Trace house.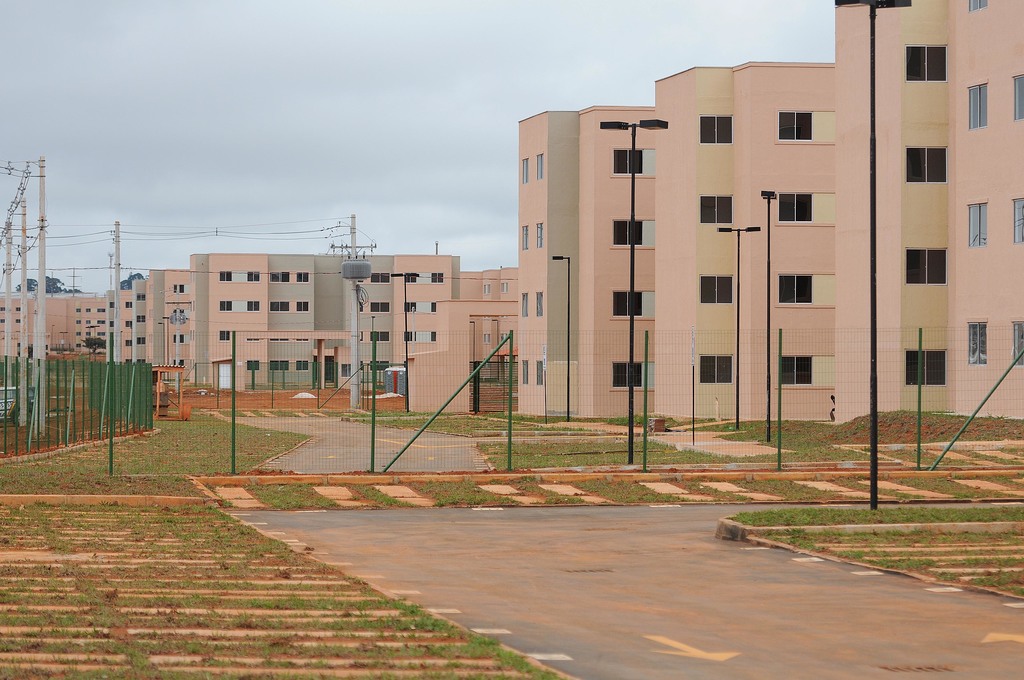
Traced to l=147, t=271, r=199, b=394.
